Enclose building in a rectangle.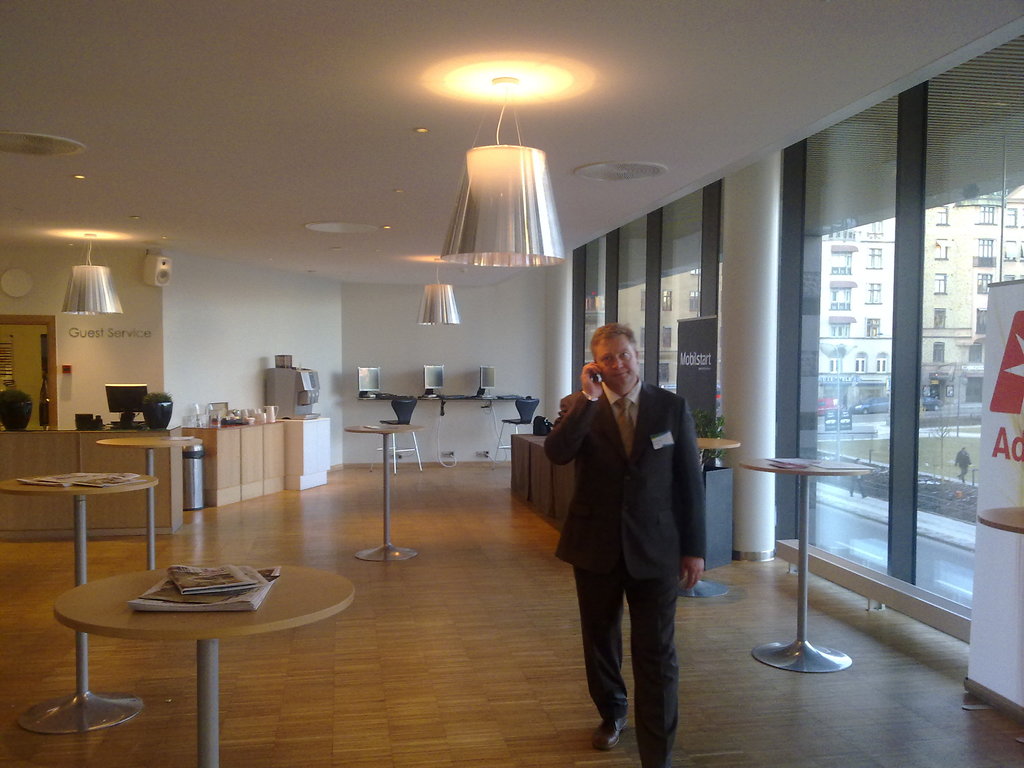
BBox(0, 2, 1023, 767).
